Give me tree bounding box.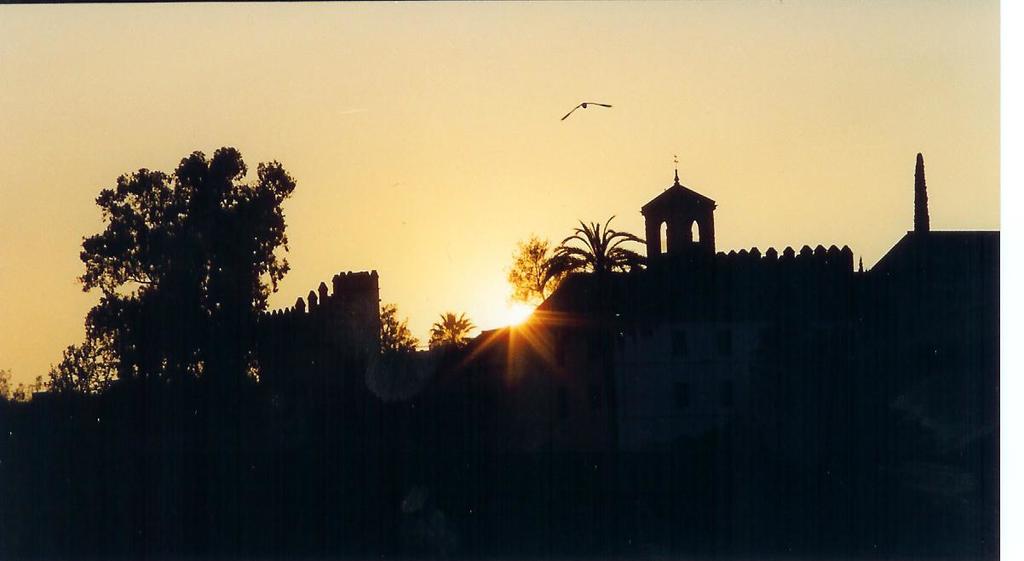
Rect(60, 123, 308, 408).
